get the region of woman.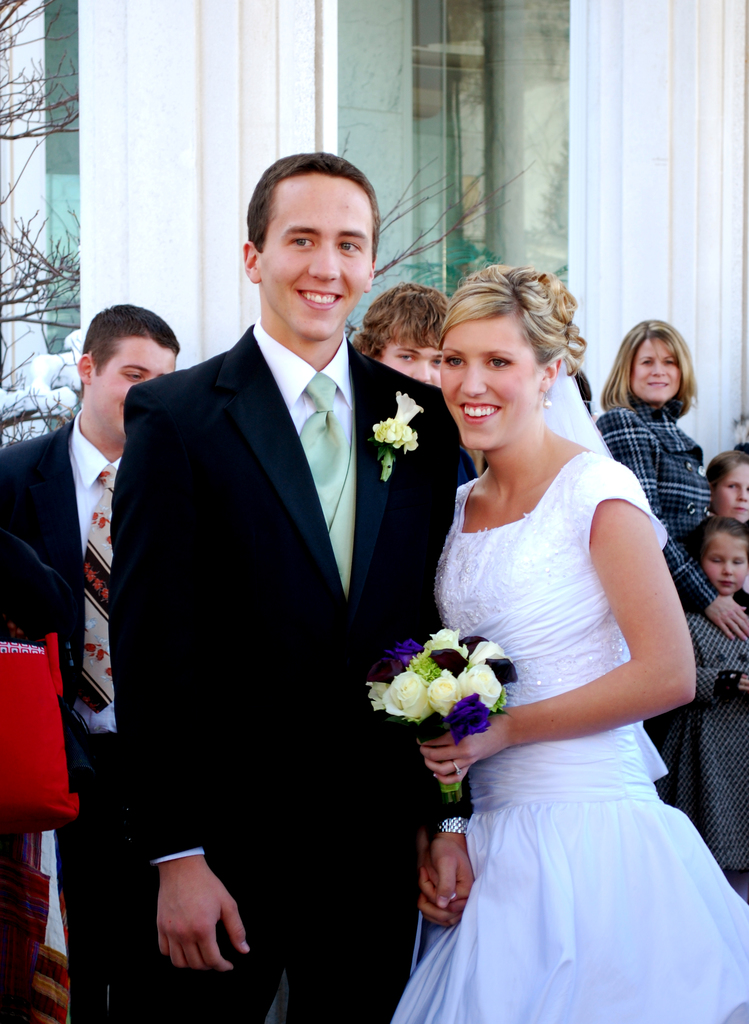
<box>594,313,748,630</box>.
